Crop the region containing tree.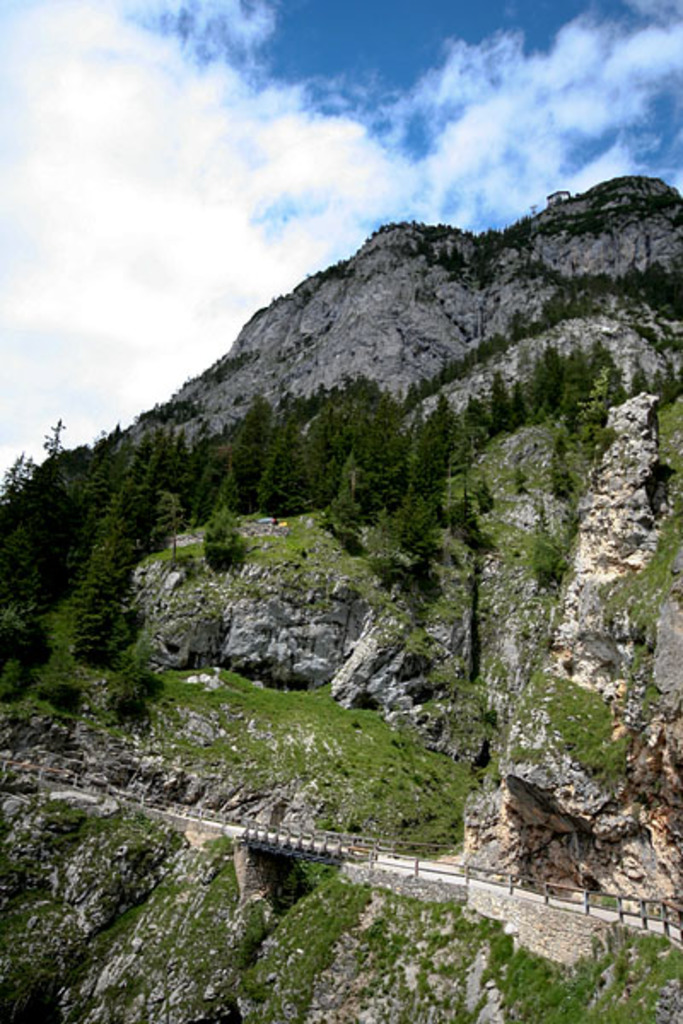
Crop region: pyautogui.locateOnScreen(463, 396, 488, 452).
